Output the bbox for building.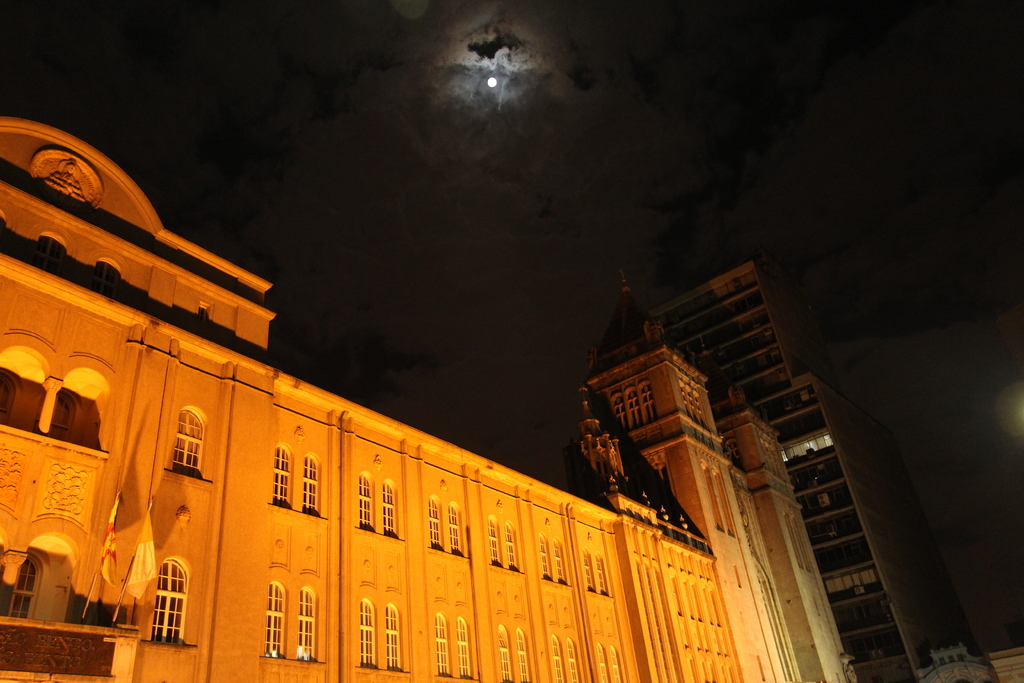
pyautogui.locateOnScreen(646, 261, 982, 682).
